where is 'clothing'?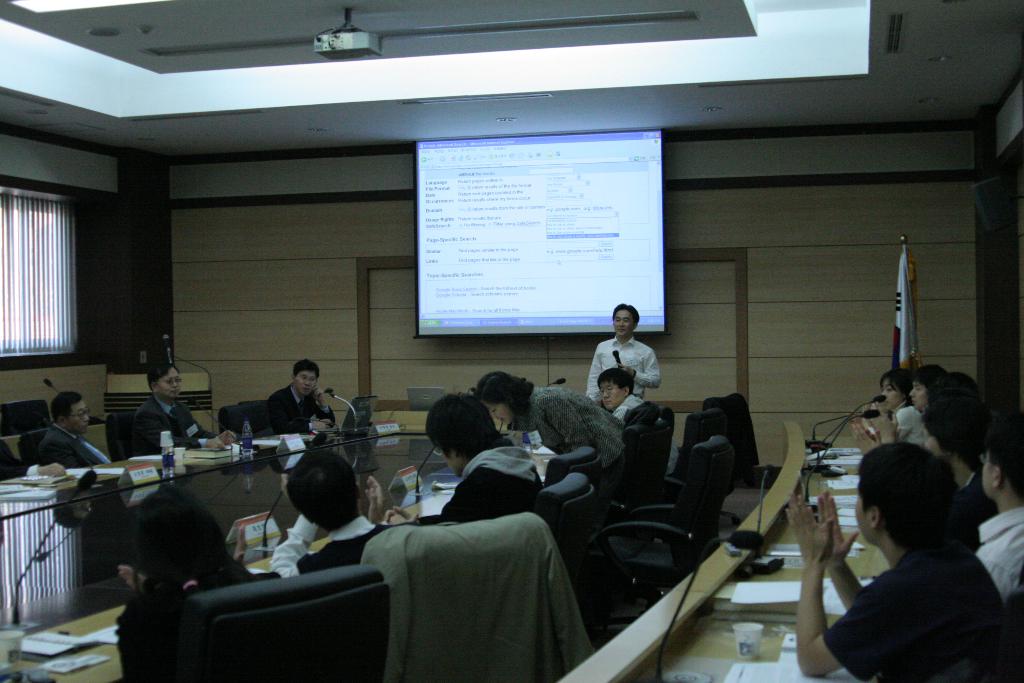
x1=131, y1=381, x2=211, y2=448.
